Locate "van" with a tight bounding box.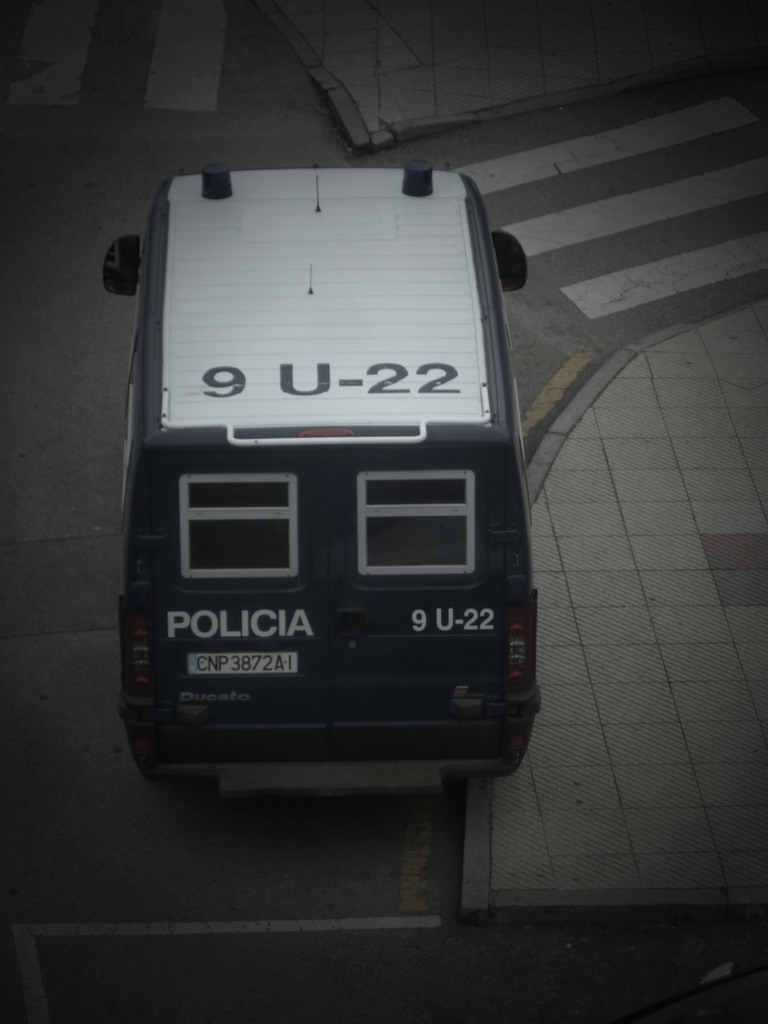
(left=102, top=159, right=547, bottom=797).
